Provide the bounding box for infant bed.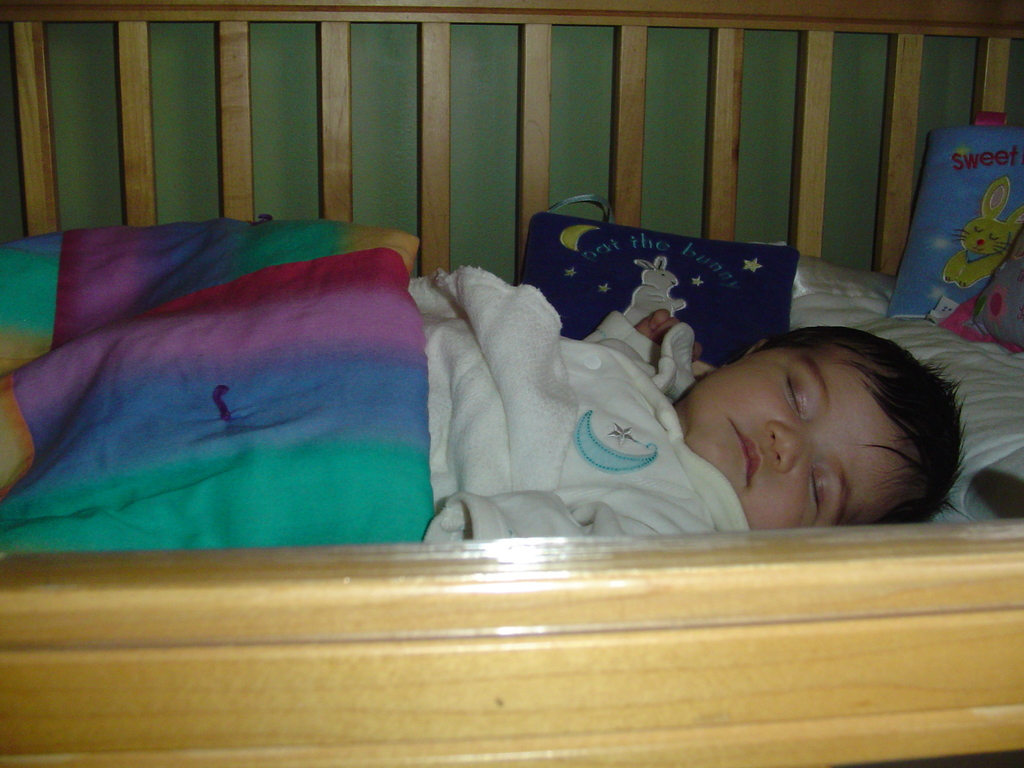
(0,0,1023,767).
